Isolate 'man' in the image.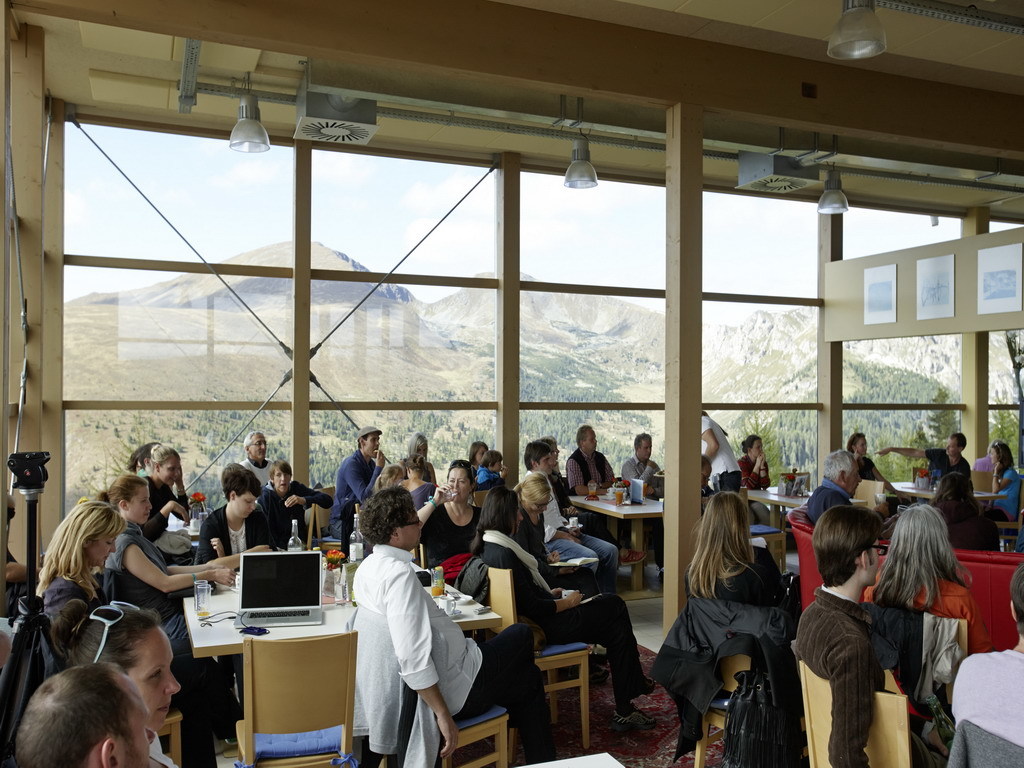
Isolated region: <region>798, 517, 922, 765</region>.
